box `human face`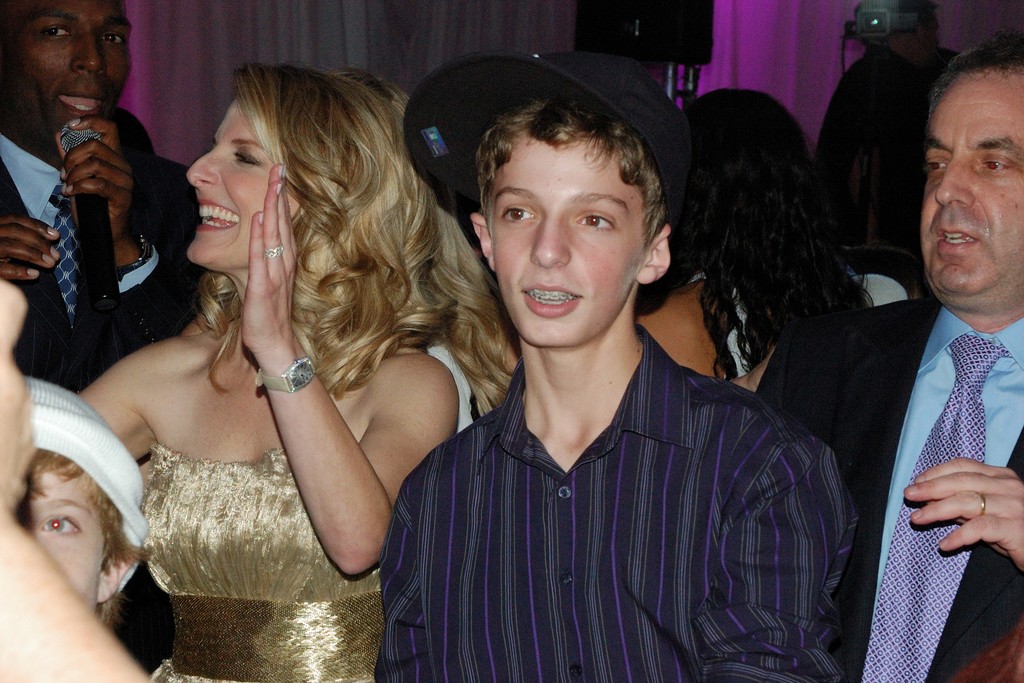
crop(17, 459, 102, 613)
